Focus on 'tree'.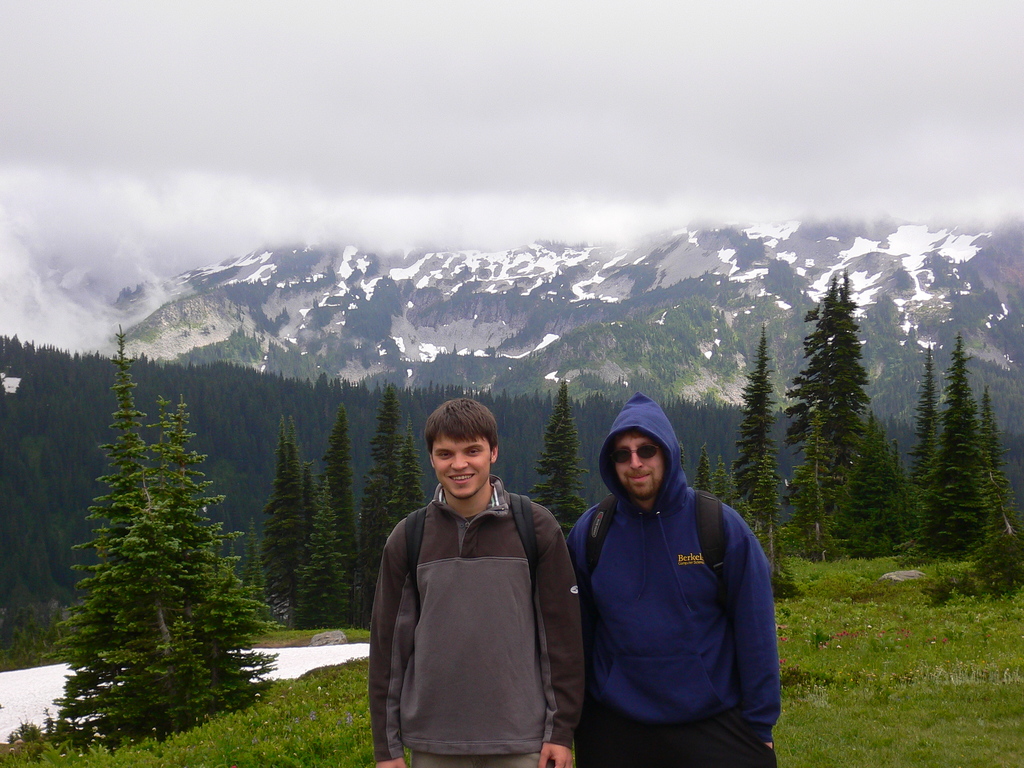
Focused at [945, 338, 972, 503].
